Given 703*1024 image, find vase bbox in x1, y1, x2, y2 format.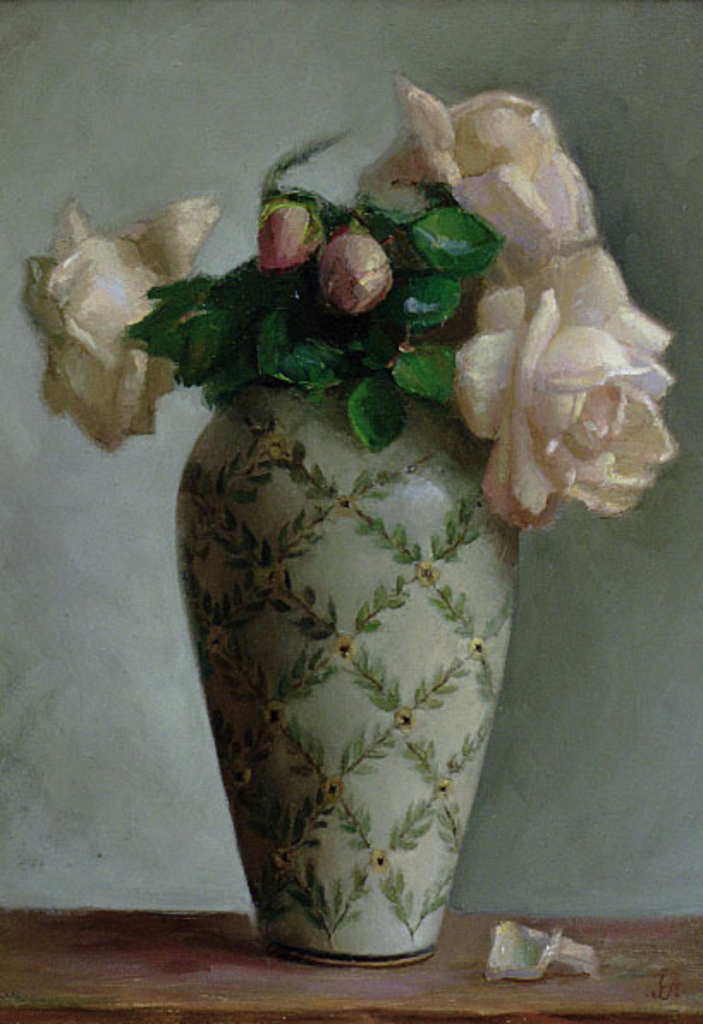
179, 380, 523, 966.
